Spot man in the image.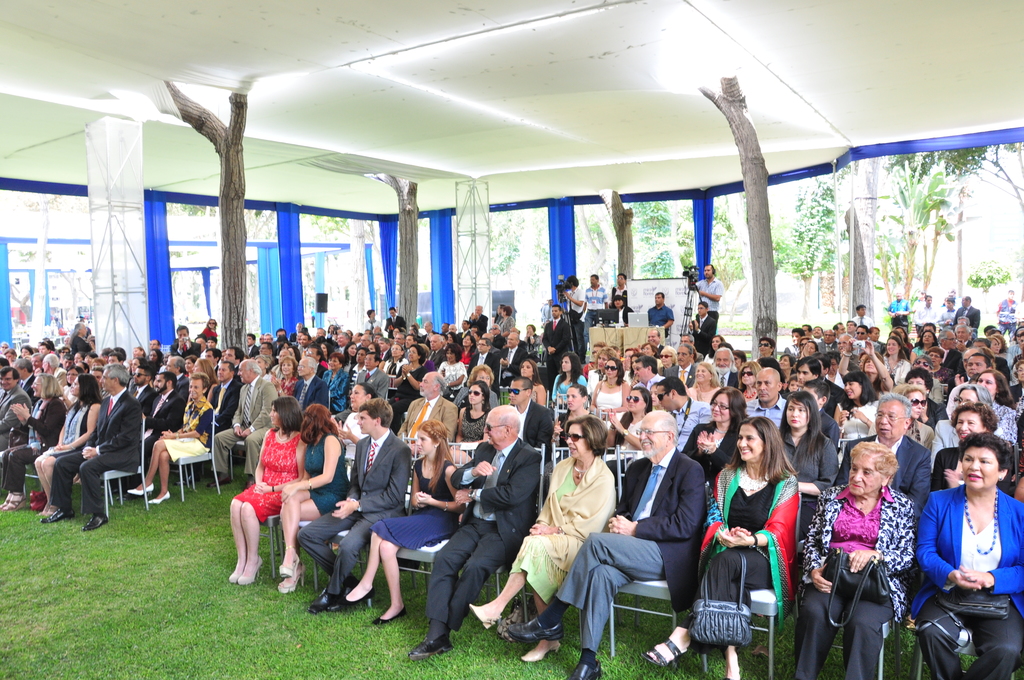
man found at left=509, top=376, right=552, bottom=461.
